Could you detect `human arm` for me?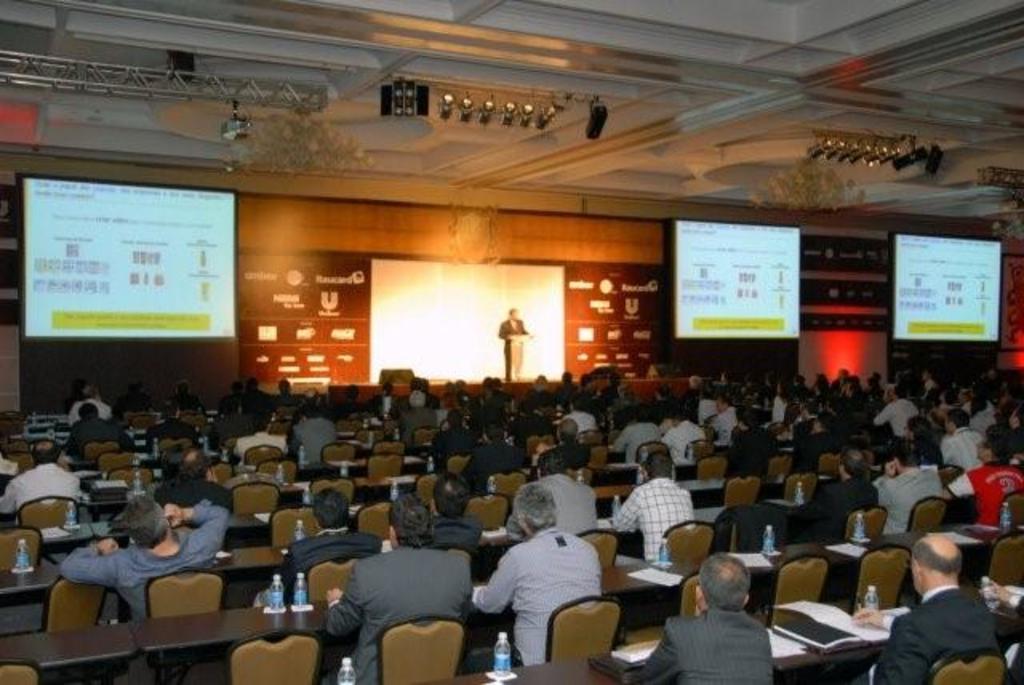
Detection result: detection(710, 416, 718, 431).
